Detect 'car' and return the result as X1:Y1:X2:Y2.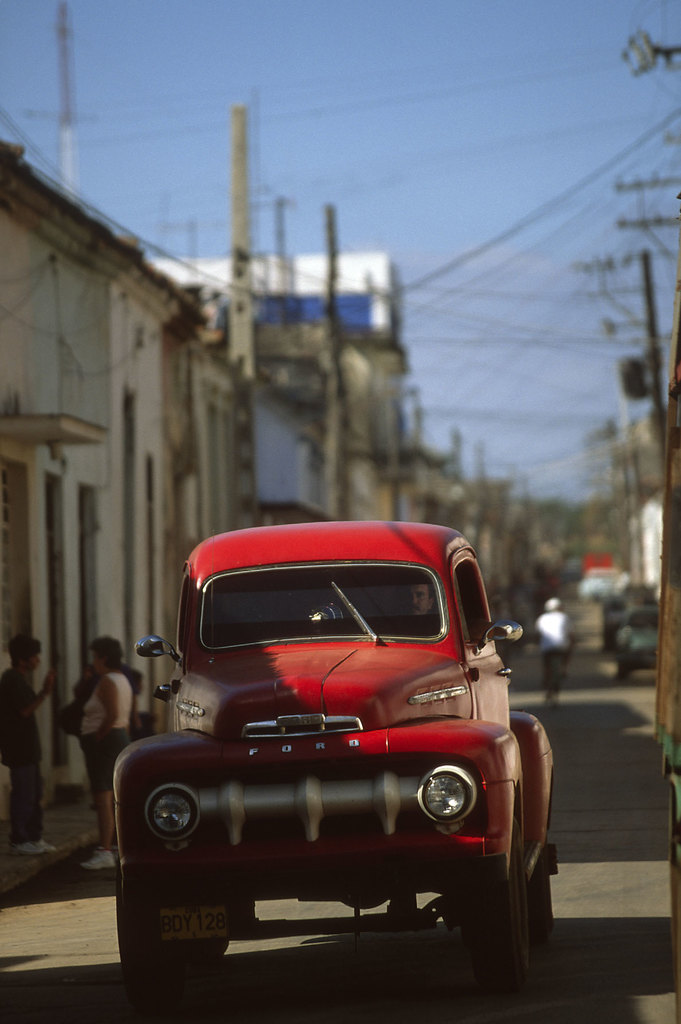
113:524:559:1020.
